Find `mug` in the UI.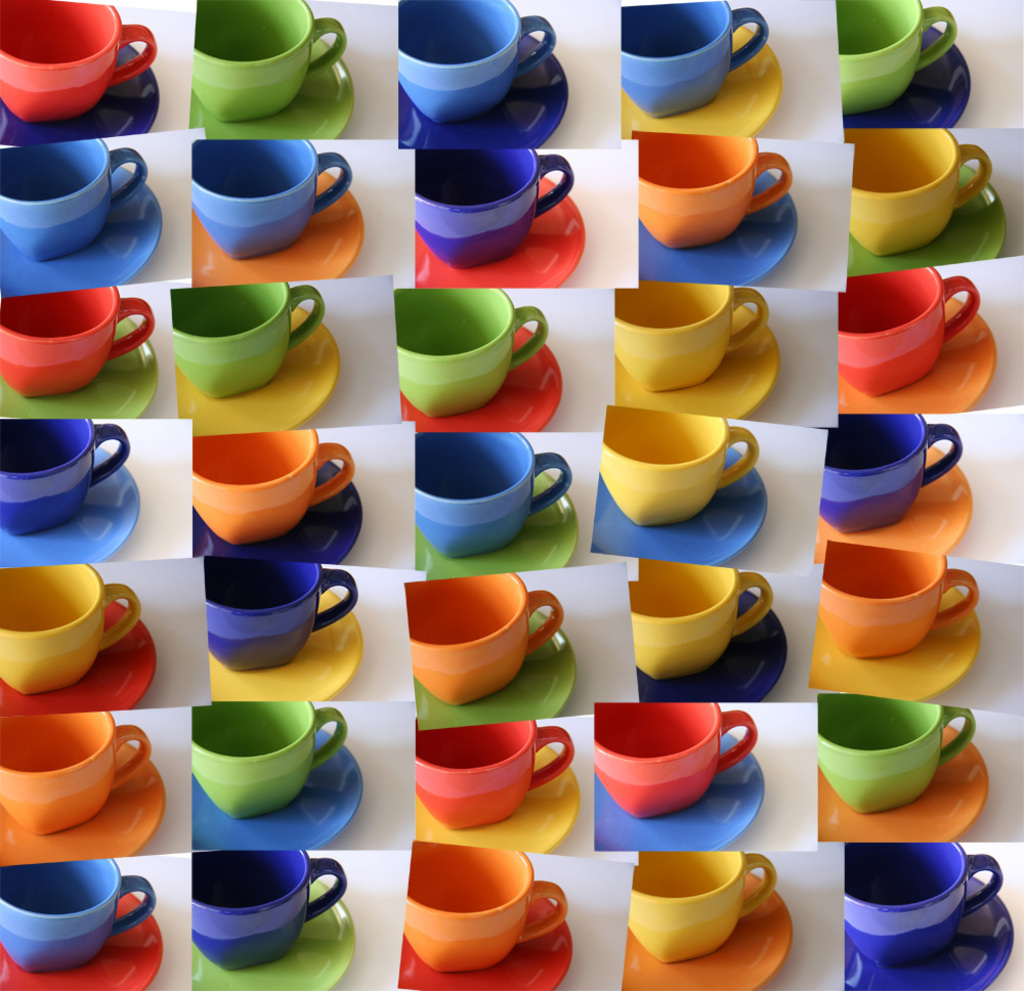
UI element at bbox=(404, 843, 564, 970).
